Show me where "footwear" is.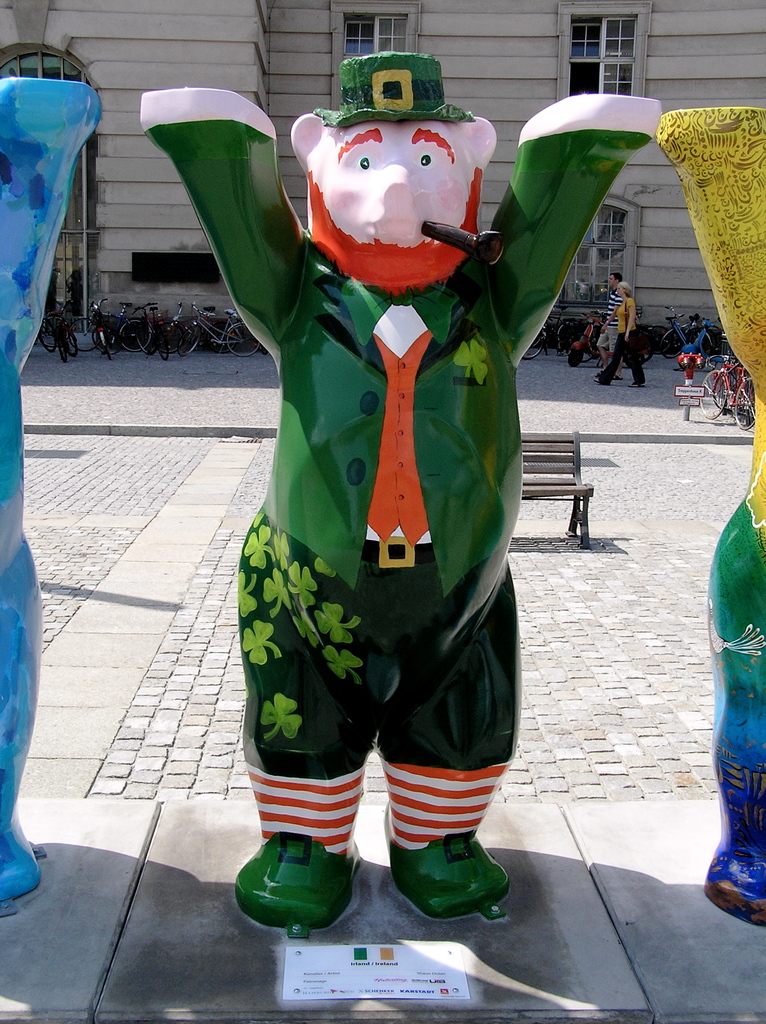
"footwear" is at bbox=(701, 840, 765, 933).
